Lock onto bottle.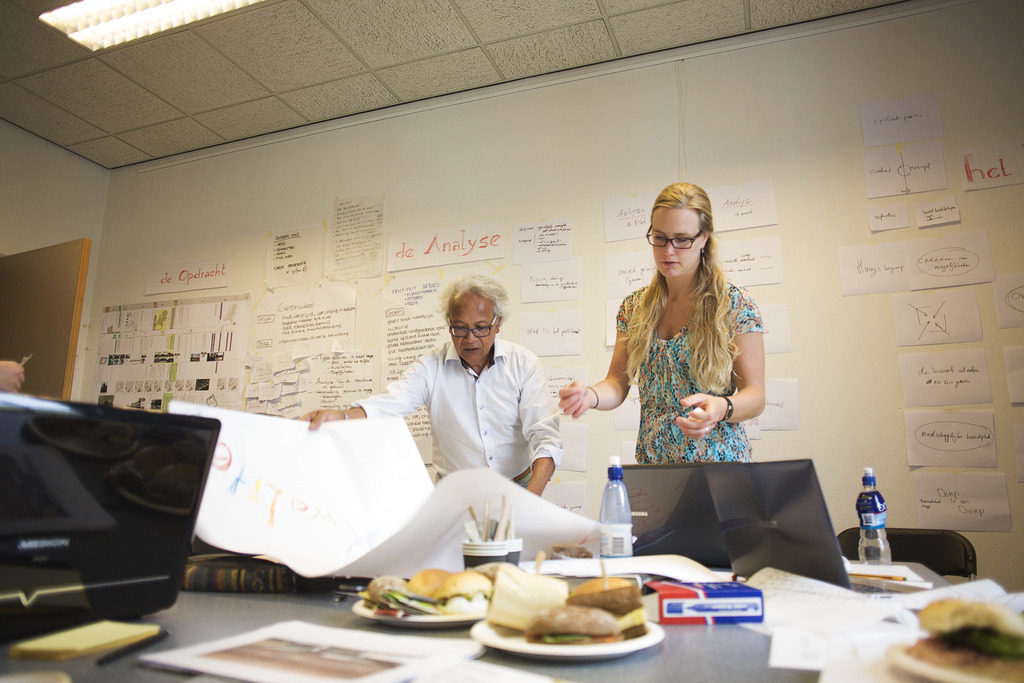
Locked: left=859, top=466, right=893, bottom=566.
